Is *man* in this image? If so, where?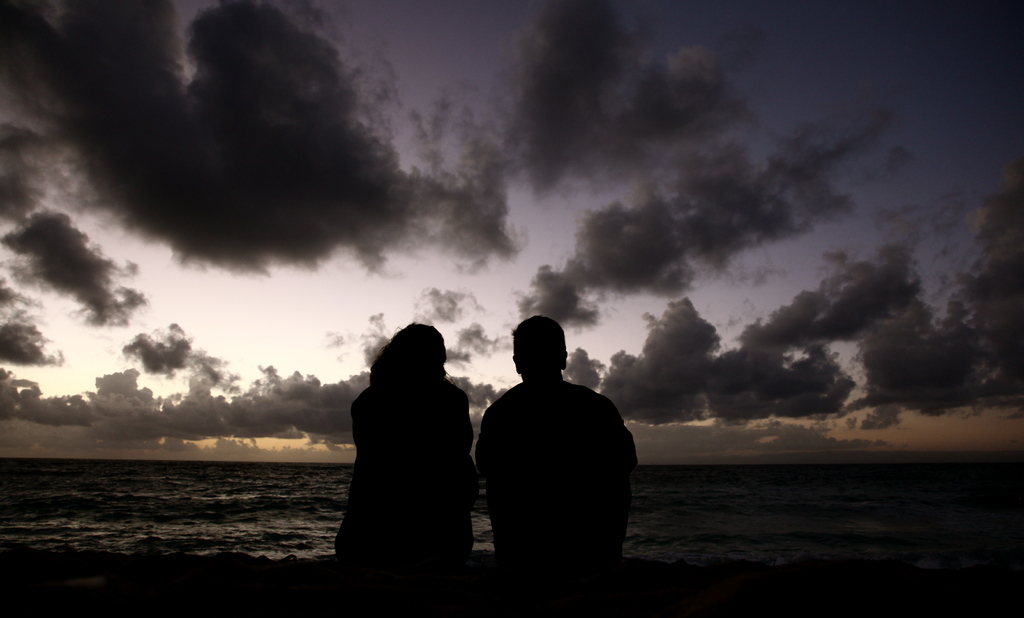
Yes, at [463, 322, 656, 586].
